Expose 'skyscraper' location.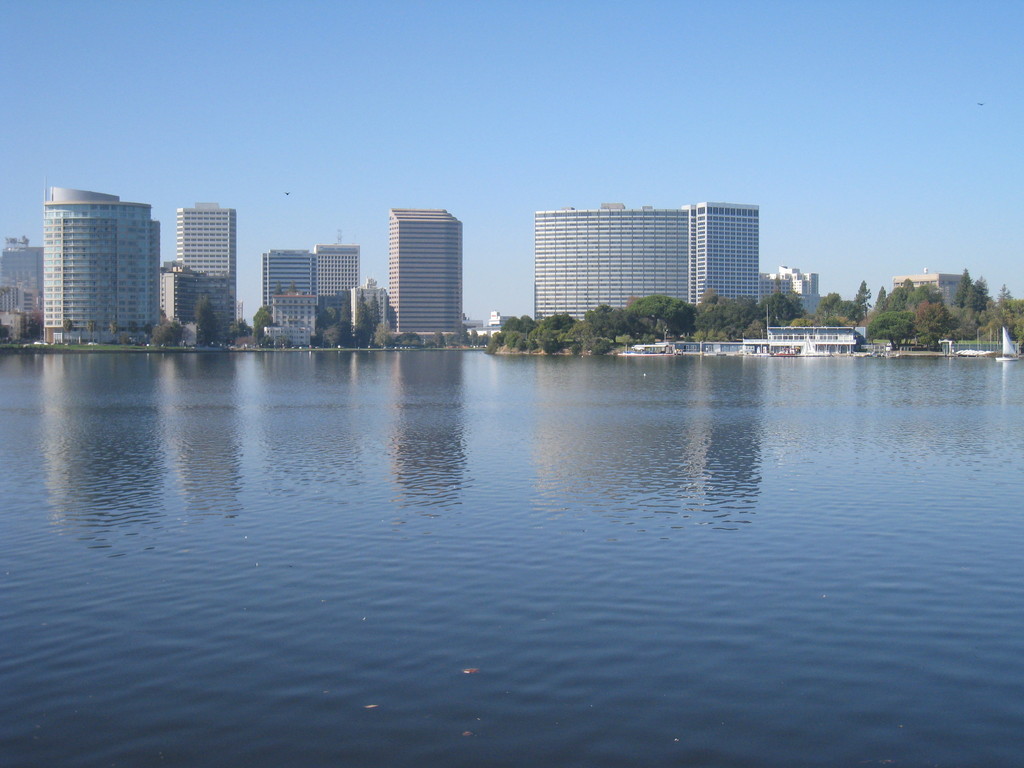
Exposed at 388/203/468/346.
